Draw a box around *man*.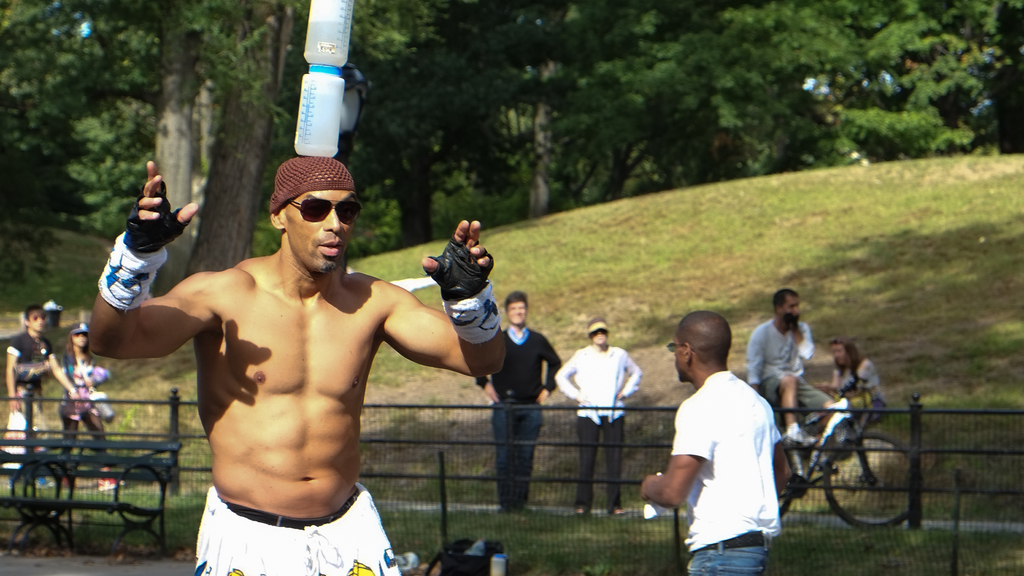
x1=639, y1=309, x2=784, y2=575.
